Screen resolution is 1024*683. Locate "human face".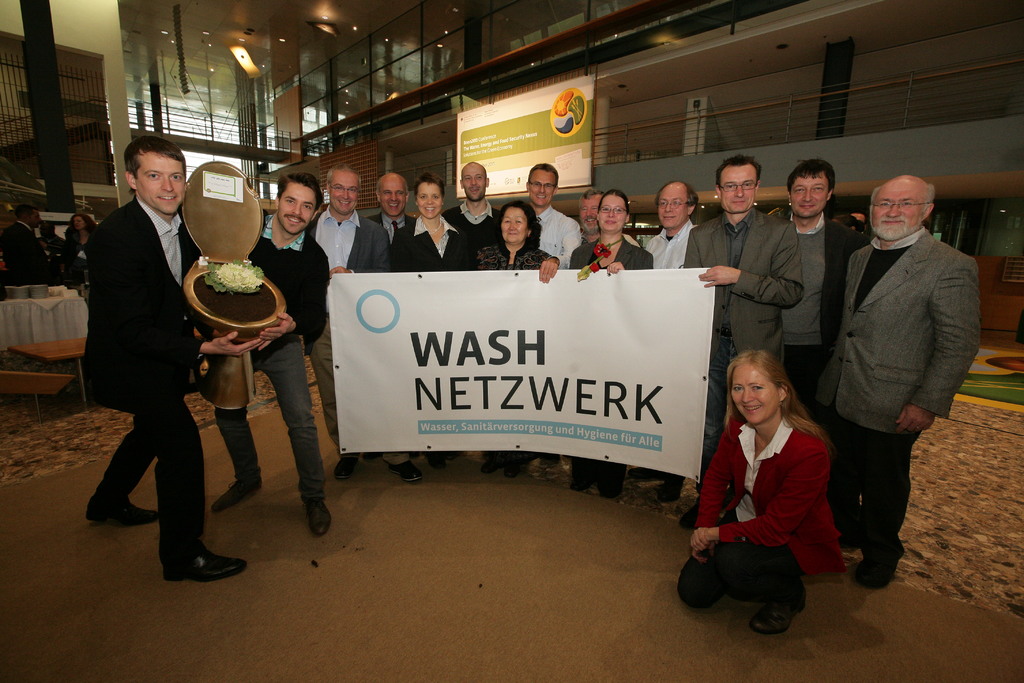
bbox=(717, 168, 758, 214).
